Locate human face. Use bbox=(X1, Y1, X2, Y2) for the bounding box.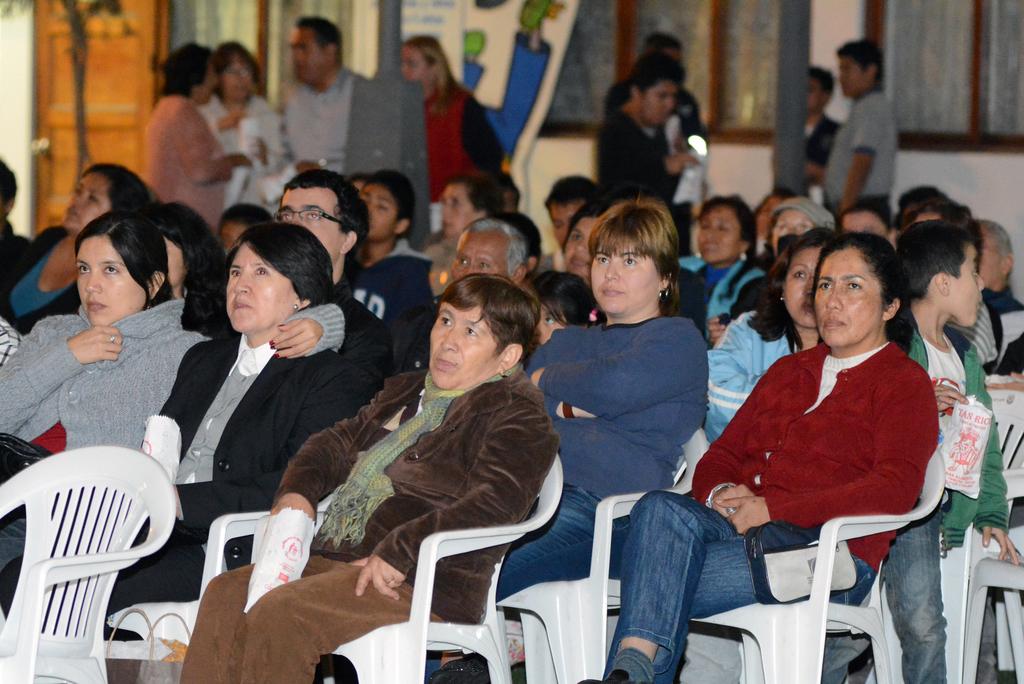
bbox=(289, 26, 326, 77).
